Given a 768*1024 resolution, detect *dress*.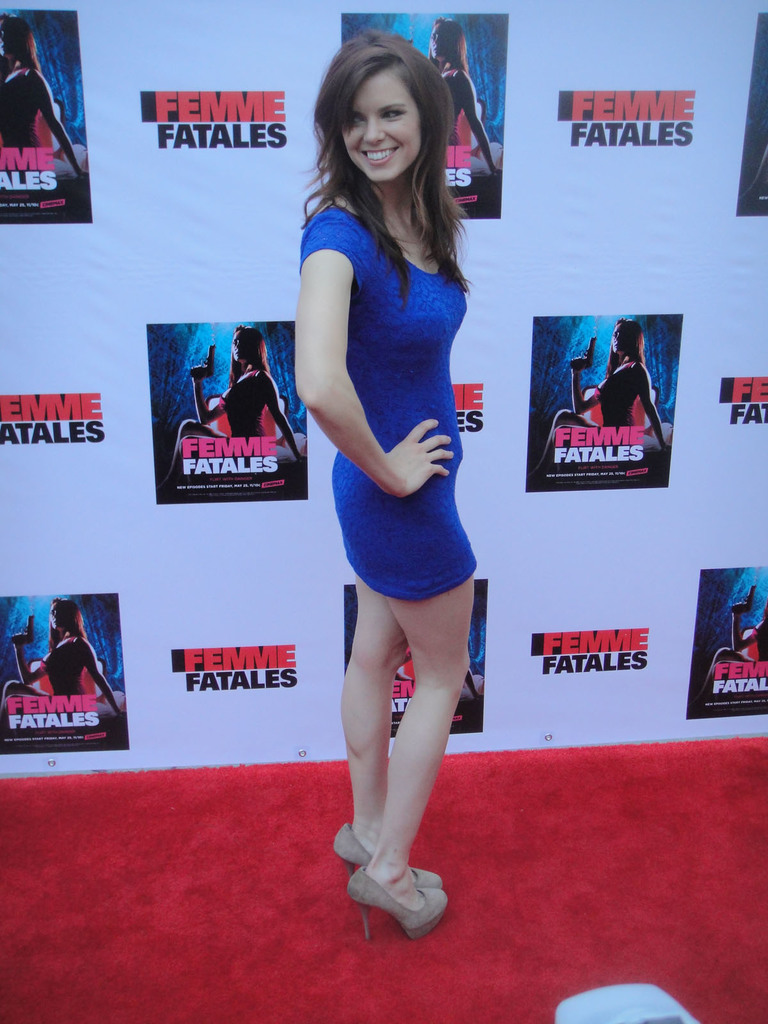
Rect(300, 209, 477, 596).
